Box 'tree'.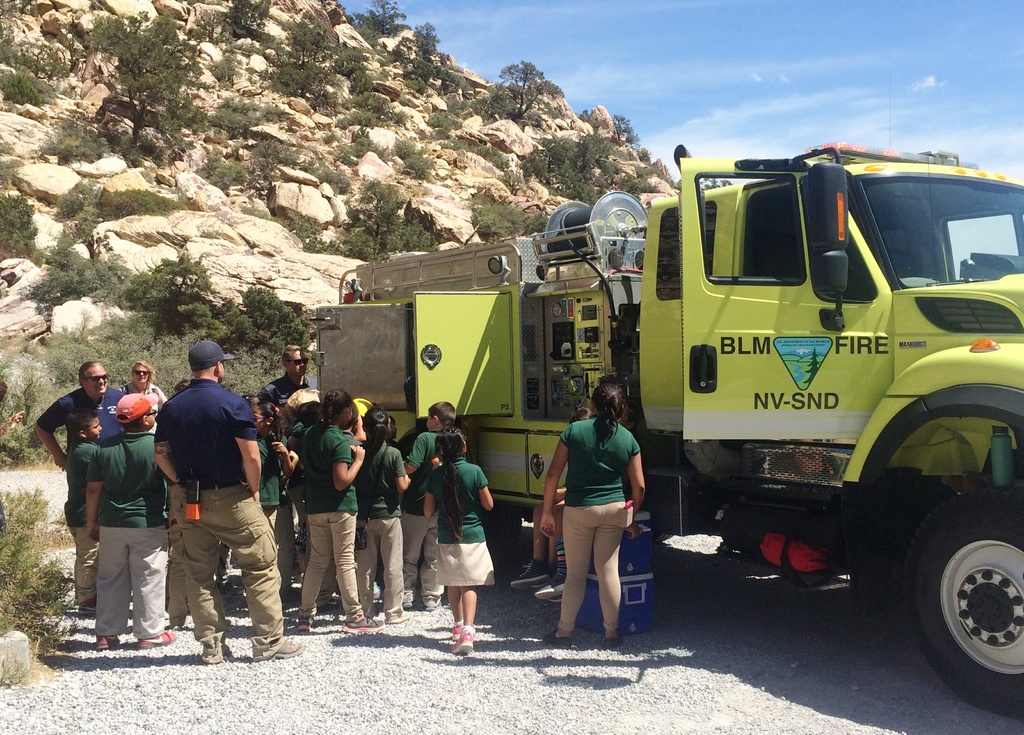
<region>424, 119, 509, 178</region>.
